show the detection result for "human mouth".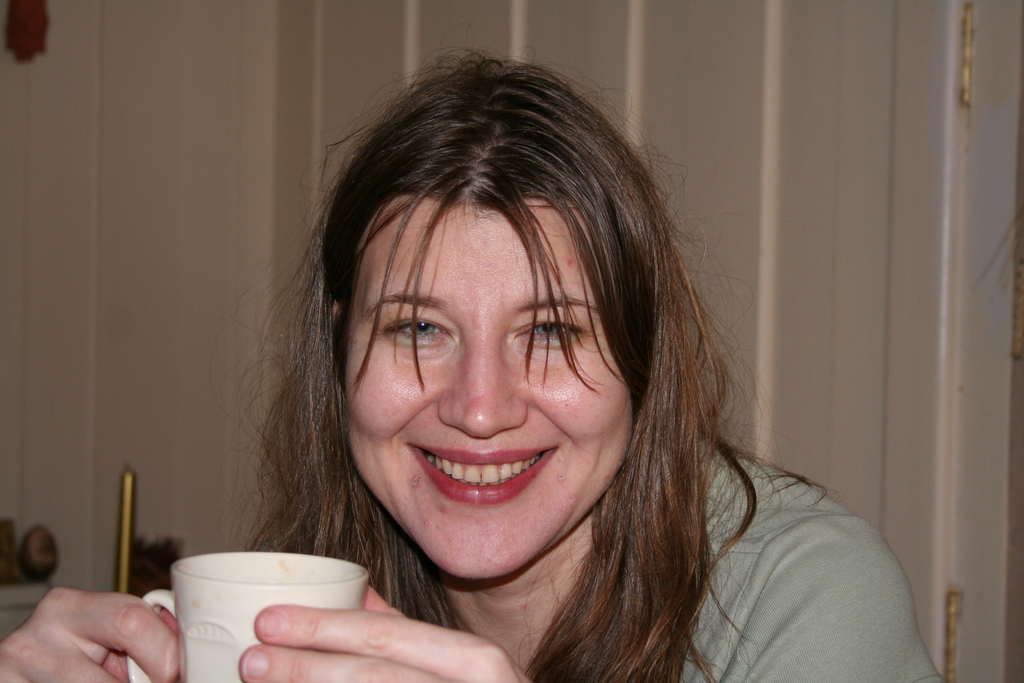
bbox(400, 441, 560, 504).
